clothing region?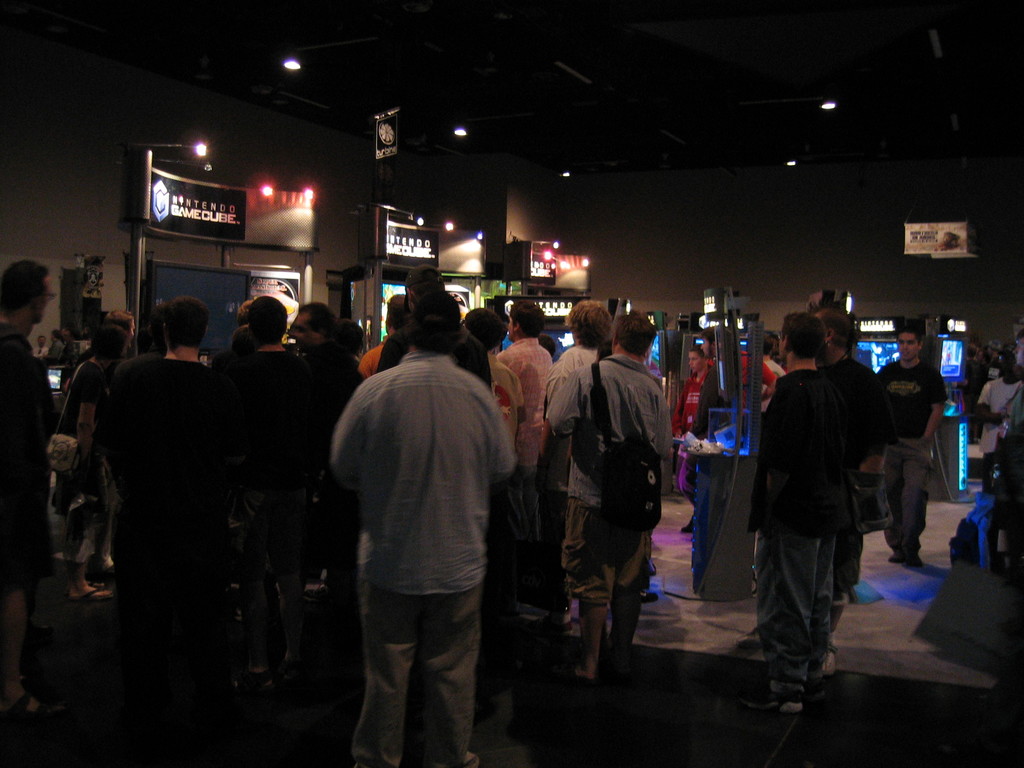
881/356/945/553
